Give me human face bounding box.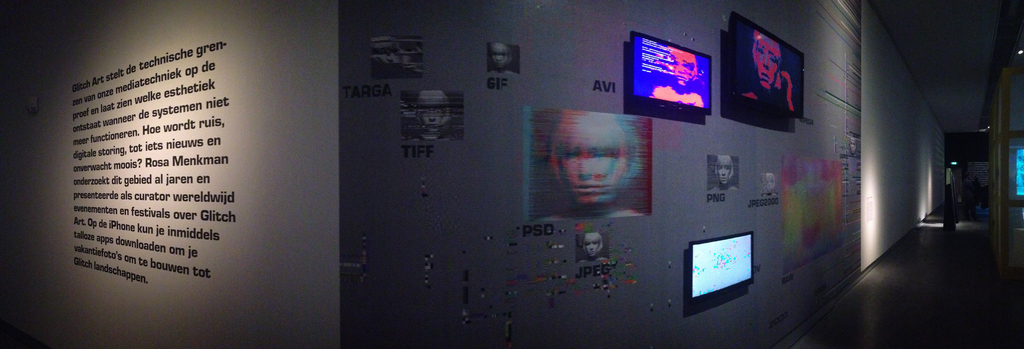
BBox(668, 54, 695, 88).
